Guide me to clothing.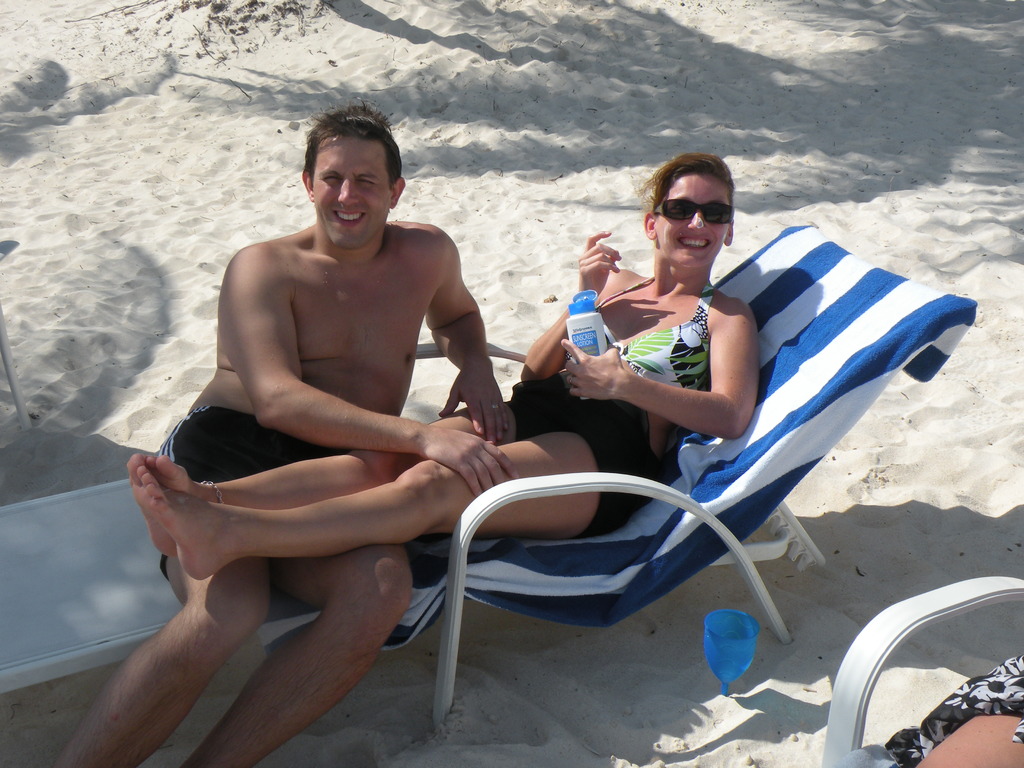
Guidance: (565,278,718,397).
